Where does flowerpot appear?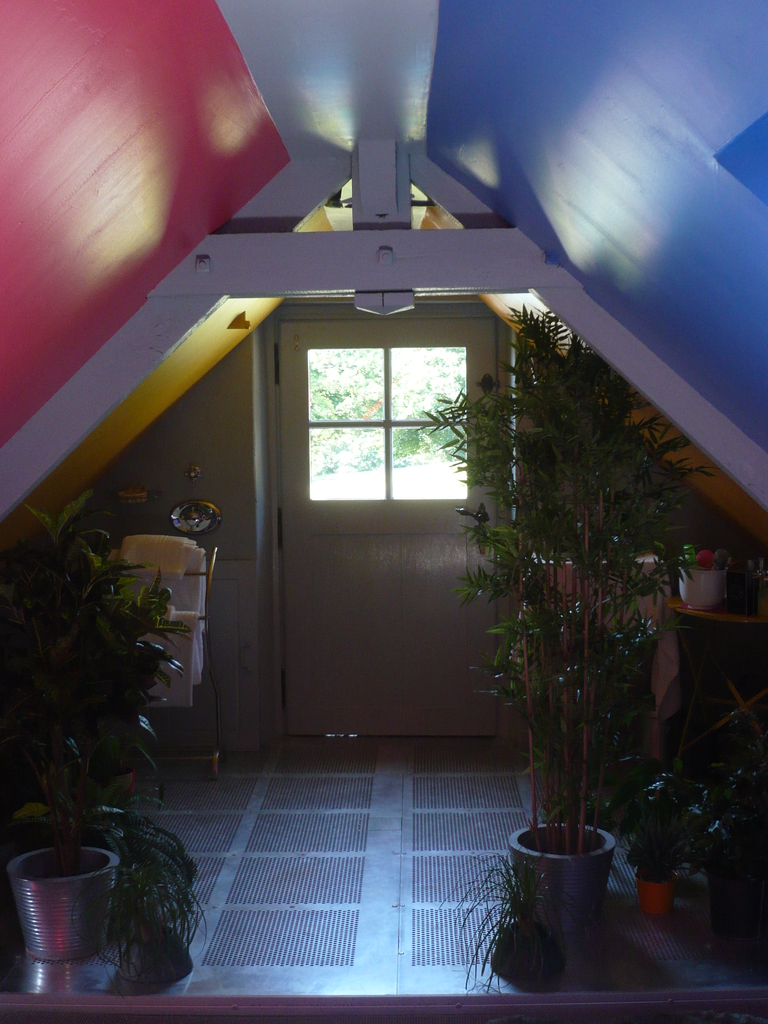
Appears at select_region(506, 799, 646, 983).
